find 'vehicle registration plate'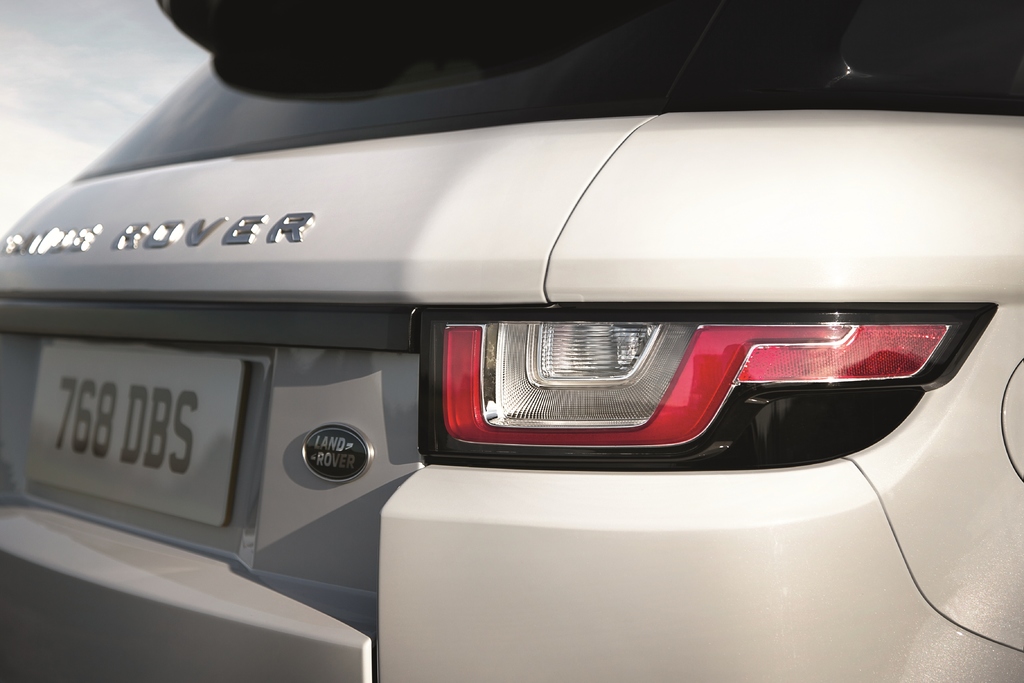
[left=40, top=339, right=253, bottom=534]
